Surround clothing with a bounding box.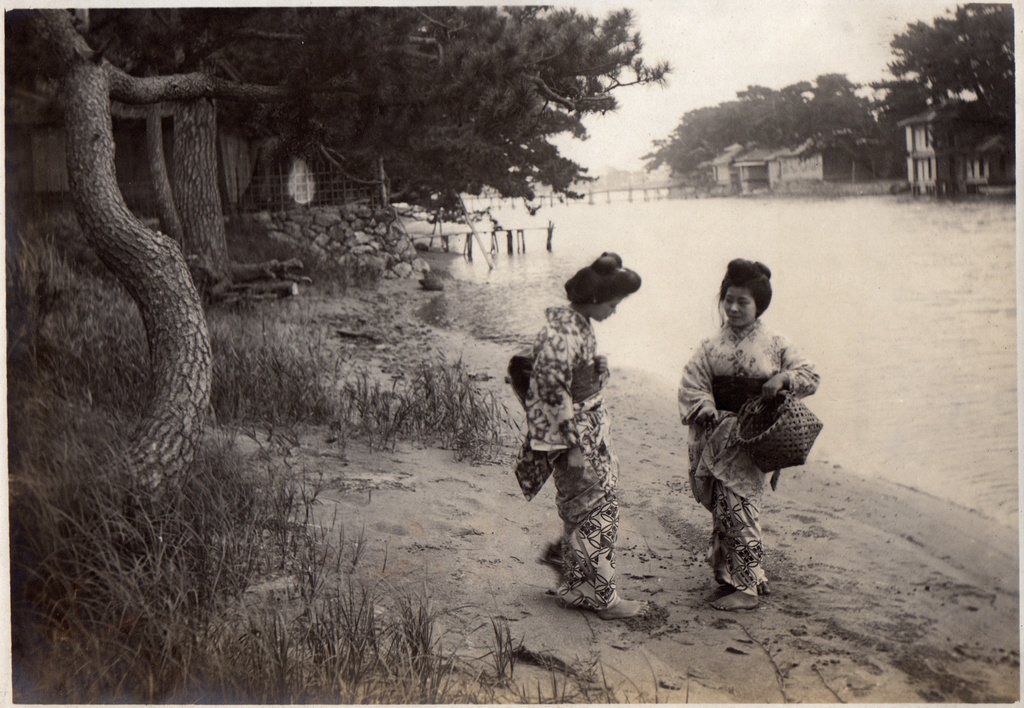
detection(680, 273, 820, 586).
